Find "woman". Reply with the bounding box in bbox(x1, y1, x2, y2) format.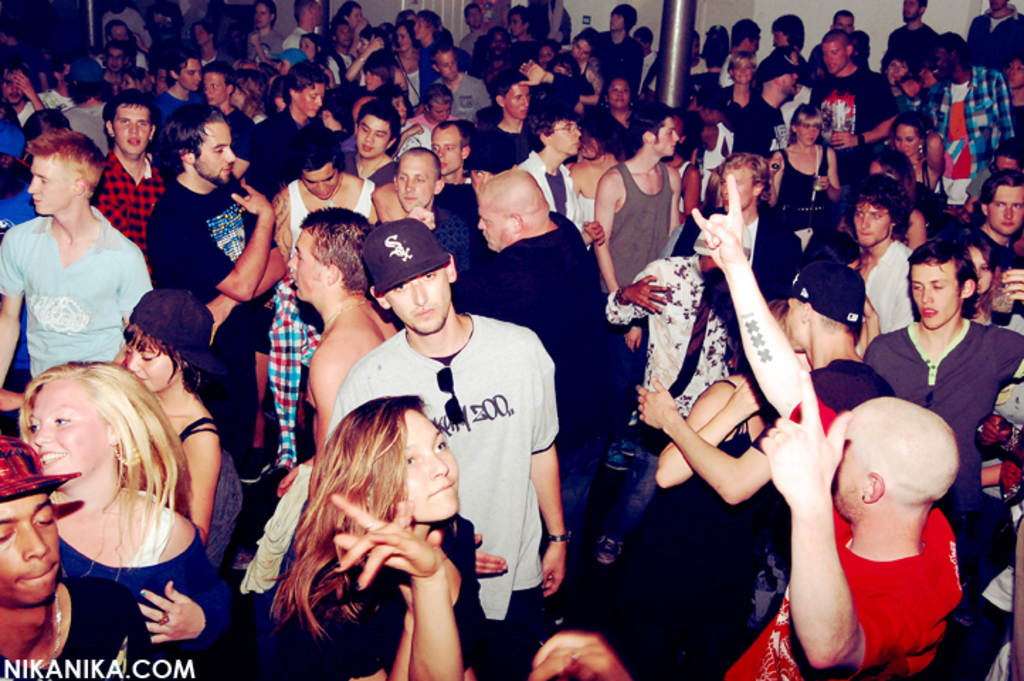
bbox(0, 314, 234, 661).
